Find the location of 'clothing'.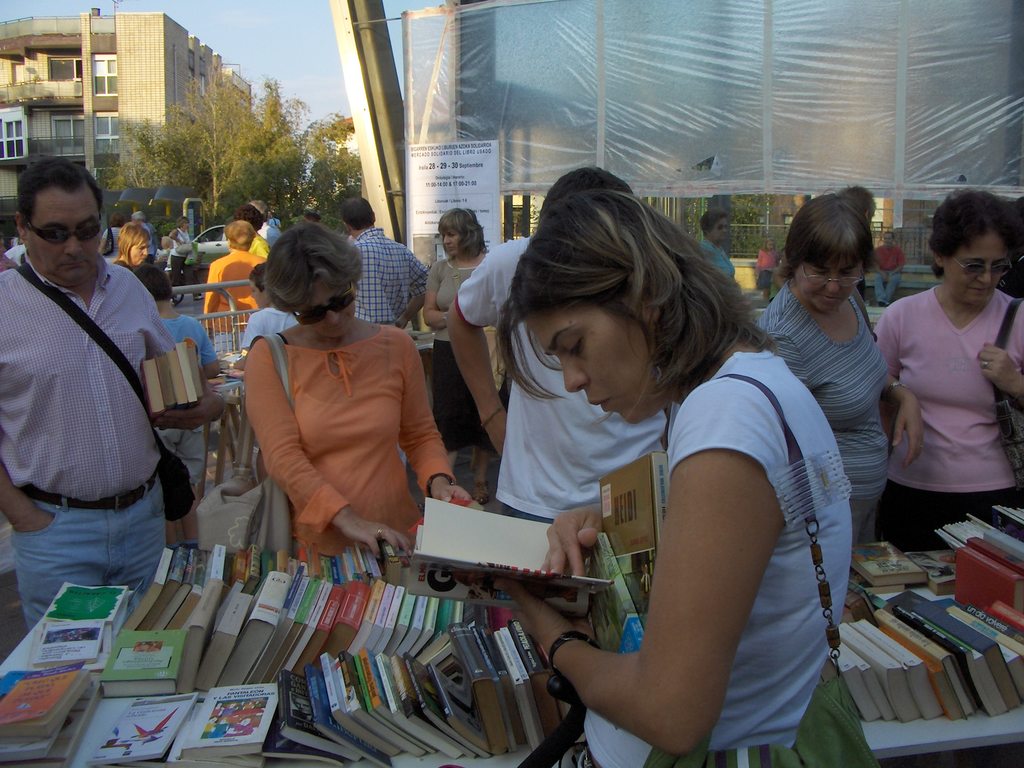
Location: l=426, t=252, r=490, b=449.
